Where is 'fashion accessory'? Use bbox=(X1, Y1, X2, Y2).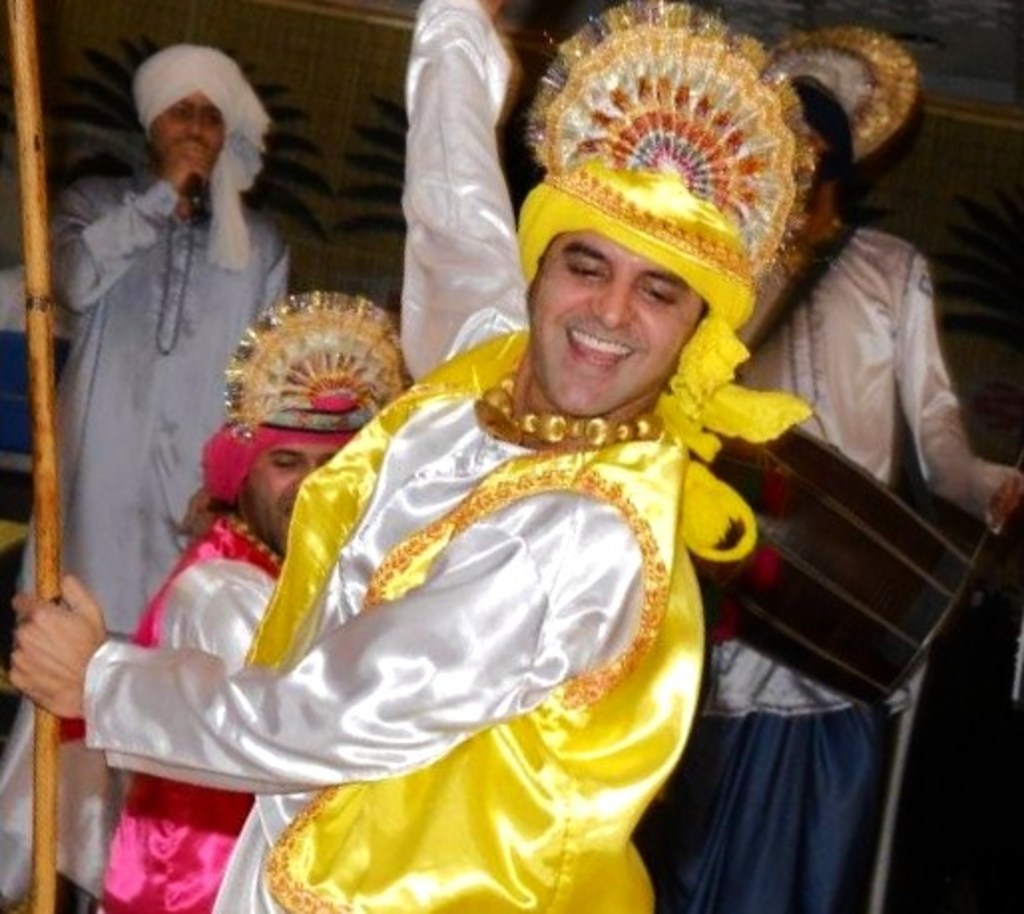
bbox=(217, 510, 289, 571).
